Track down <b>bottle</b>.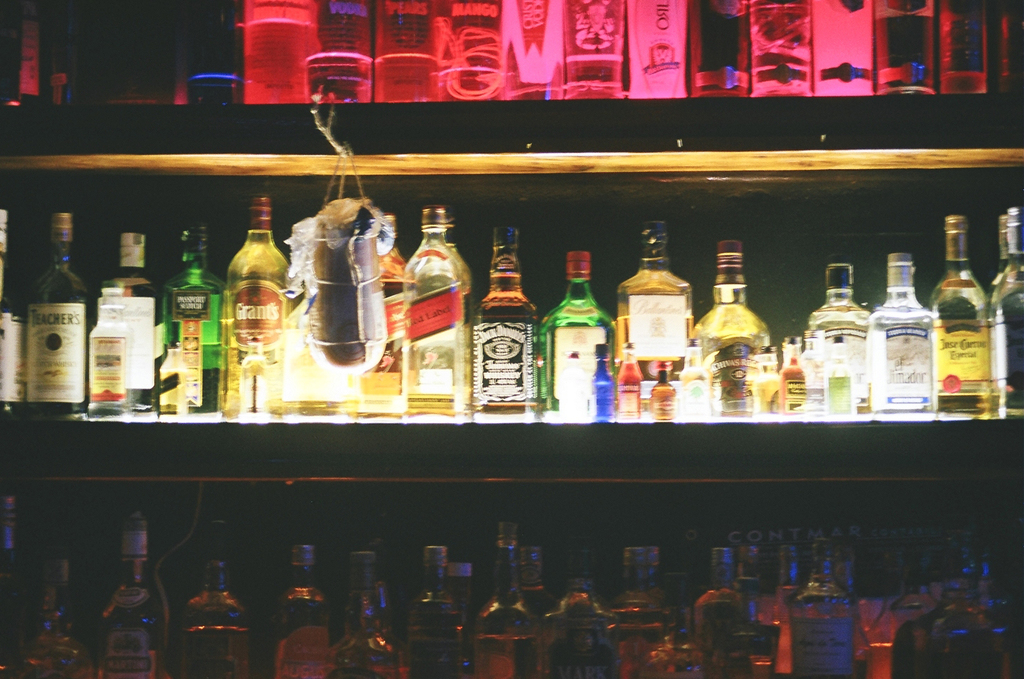
Tracked to bbox=(641, 363, 681, 420).
